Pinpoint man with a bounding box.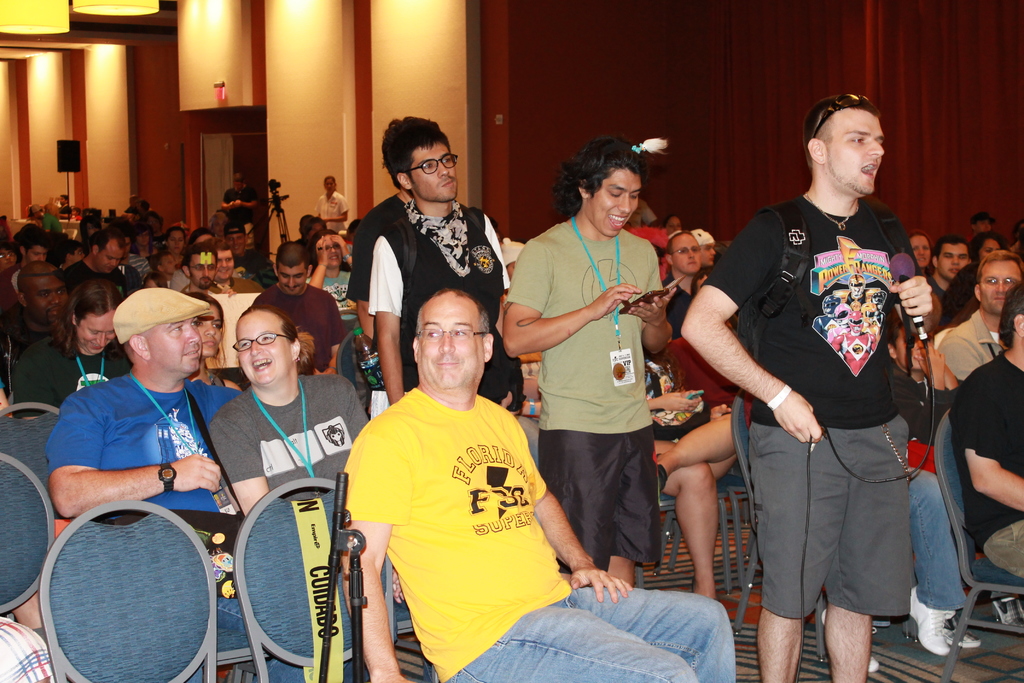
locate(0, 261, 71, 418).
